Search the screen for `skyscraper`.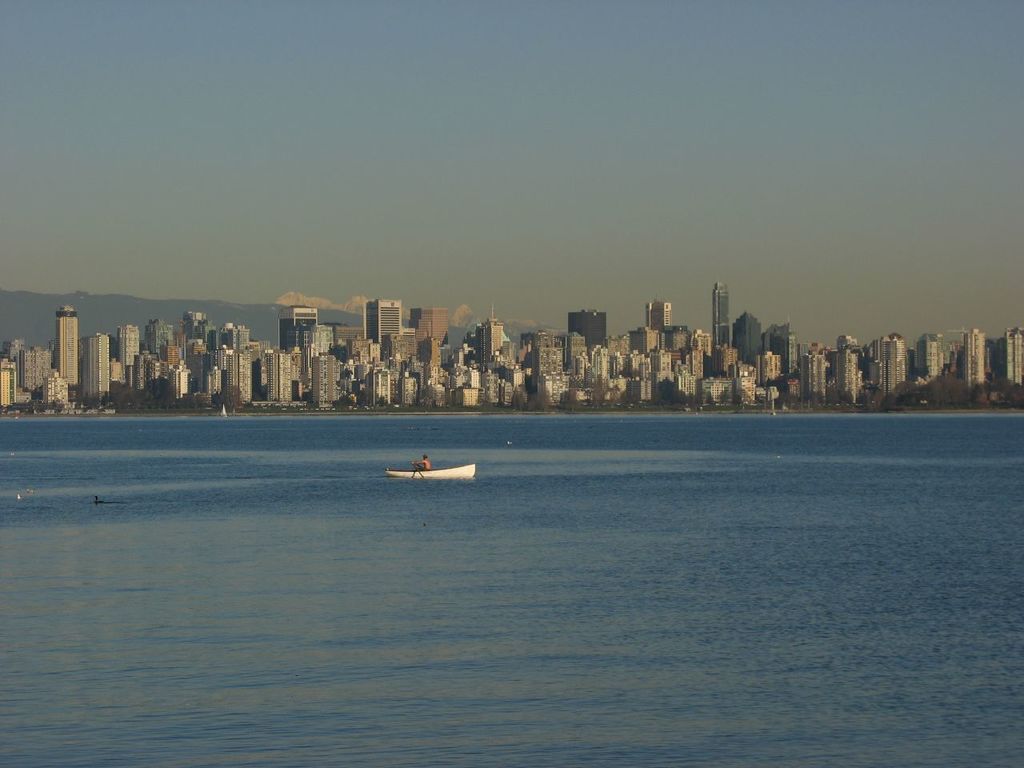
Found at (651,346,682,403).
